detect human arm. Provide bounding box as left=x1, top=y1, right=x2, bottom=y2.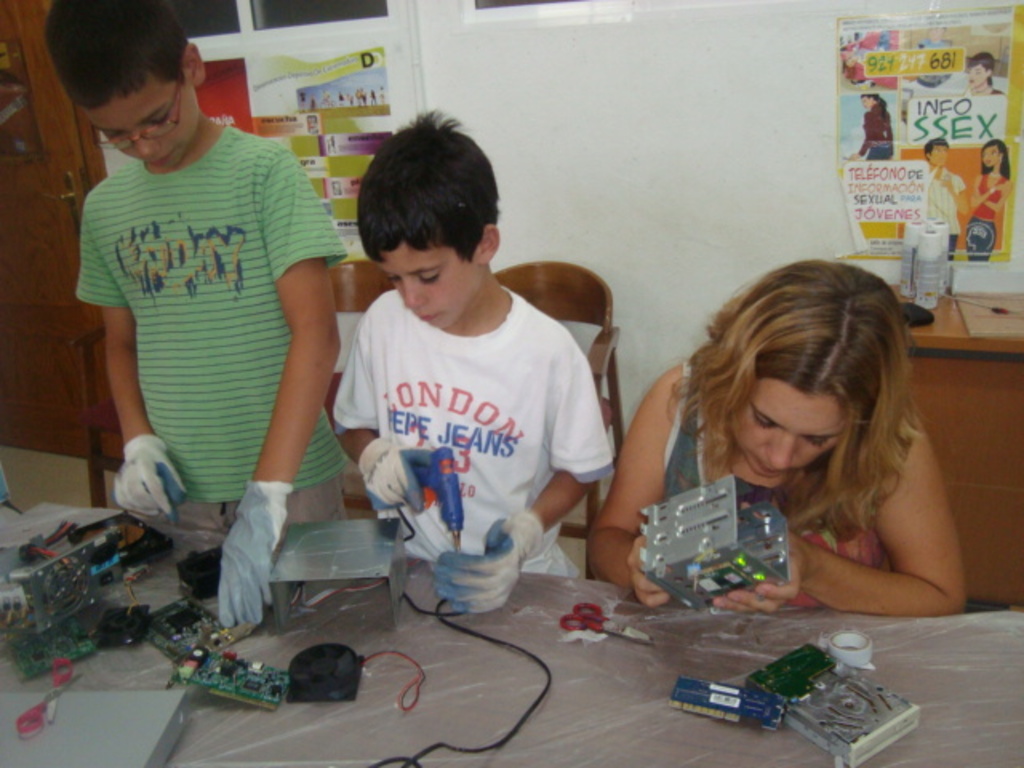
left=710, top=406, right=970, bottom=619.
